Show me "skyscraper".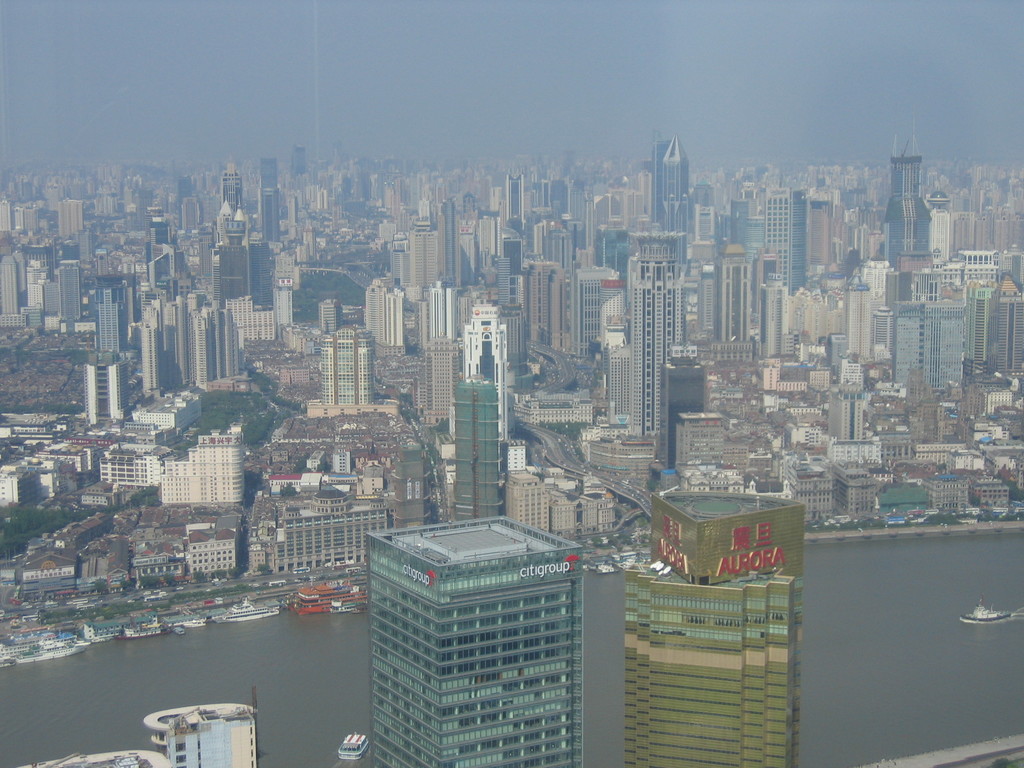
"skyscraper" is here: x1=0, y1=253, x2=26, y2=318.
